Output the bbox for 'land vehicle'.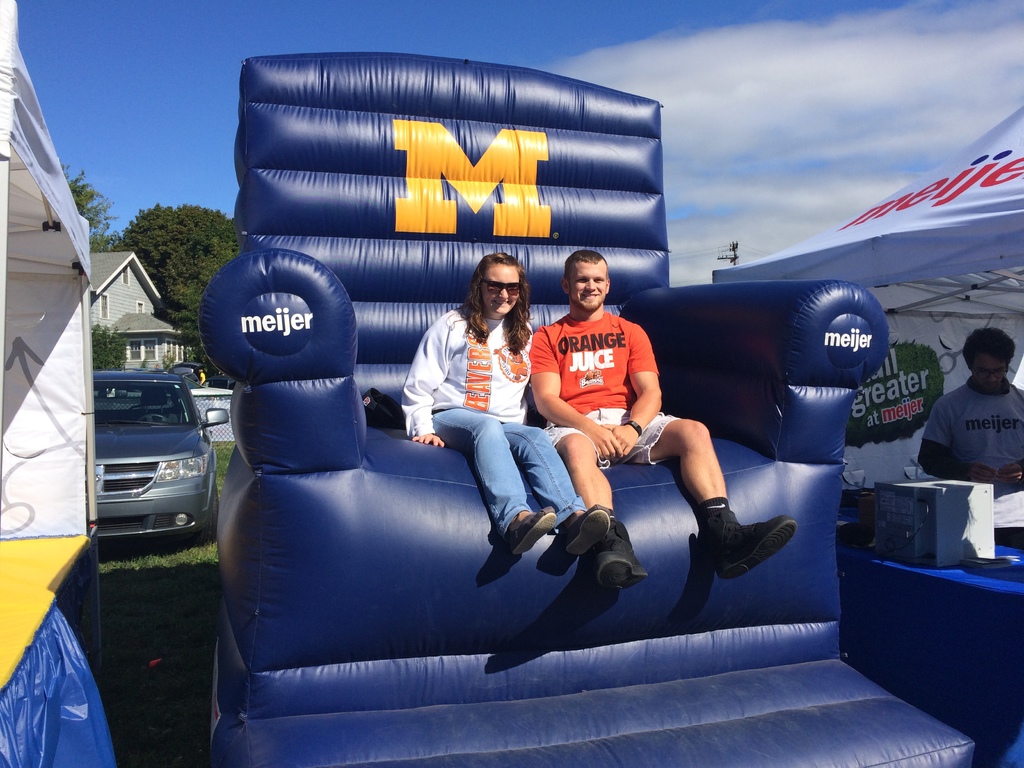
locate(165, 362, 205, 384).
